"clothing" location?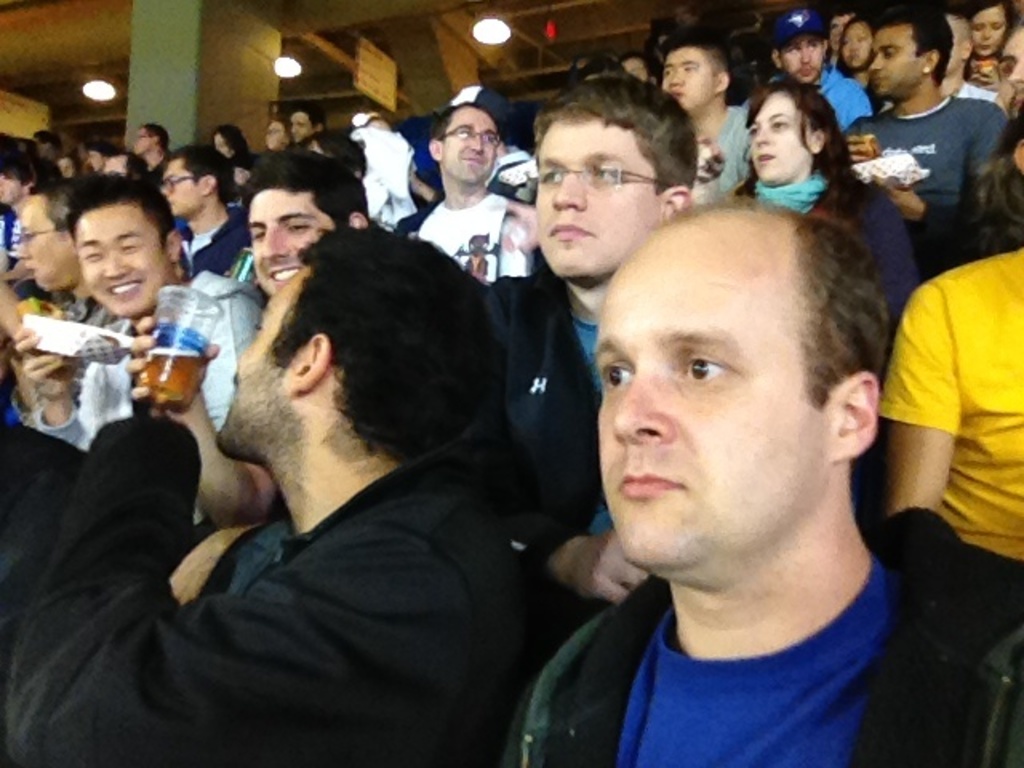
(left=0, top=426, right=531, bottom=766)
